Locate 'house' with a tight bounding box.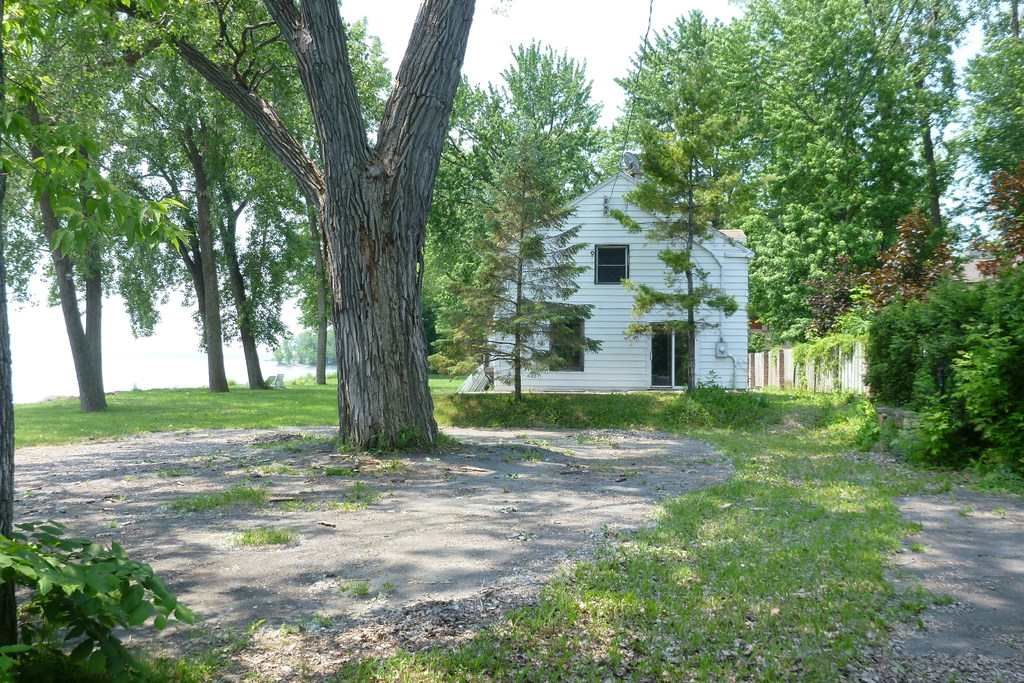
detection(479, 163, 794, 411).
